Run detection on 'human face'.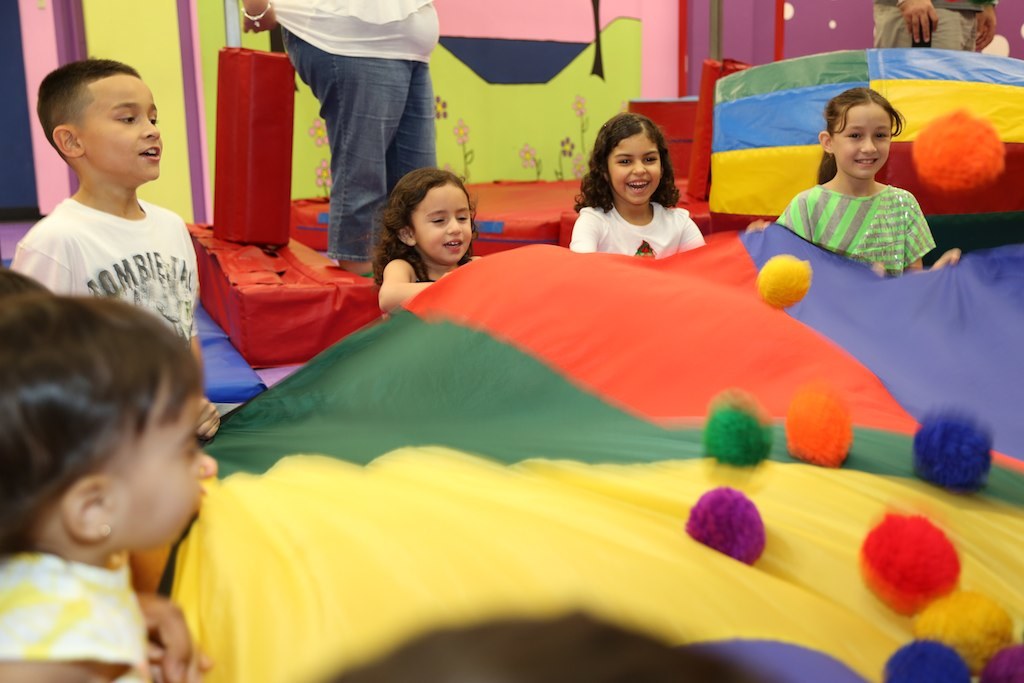
Result: (409,181,472,265).
